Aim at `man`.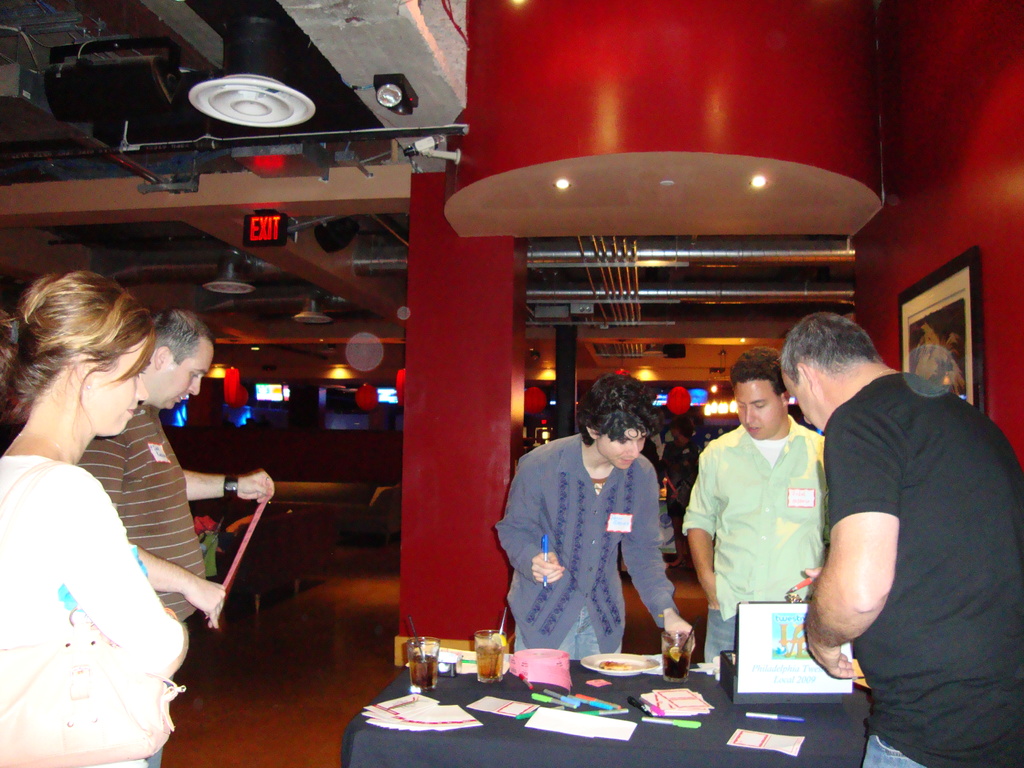
Aimed at l=493, t=372, r=694, b=662.
